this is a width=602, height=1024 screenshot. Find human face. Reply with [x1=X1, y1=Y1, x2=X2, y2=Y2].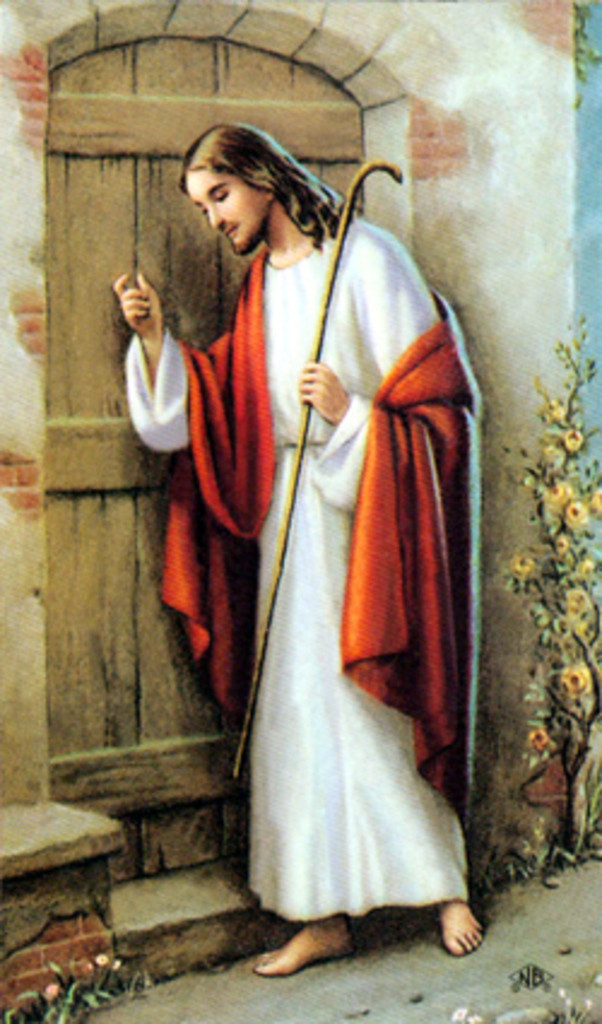
[x1=193, y1=171, x2=272, y2=253].
